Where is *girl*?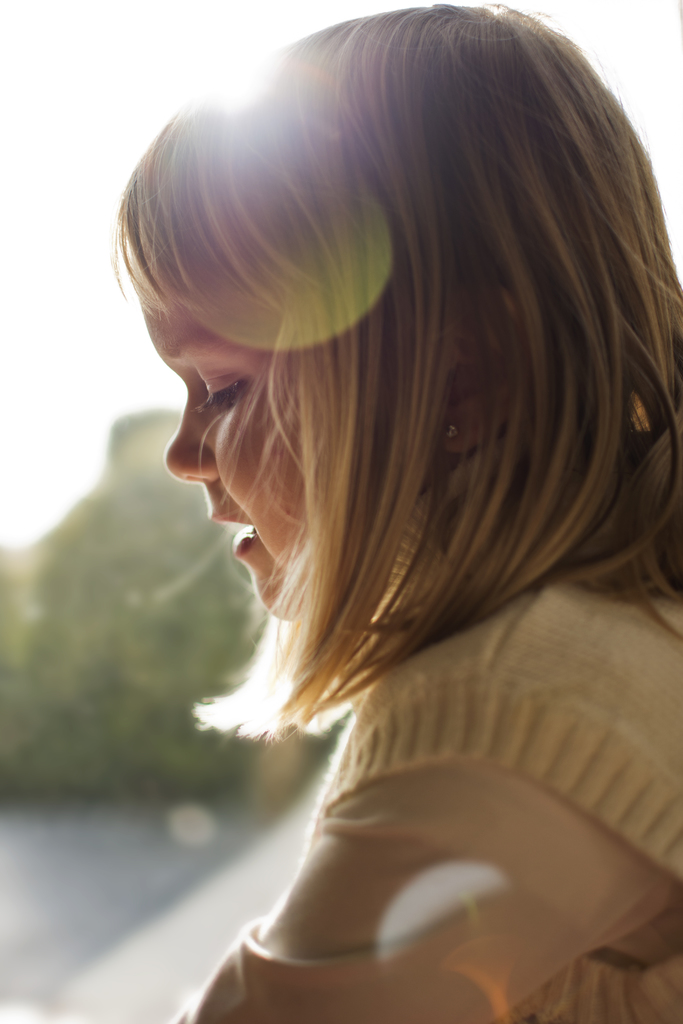
(113,1,682,1023).
